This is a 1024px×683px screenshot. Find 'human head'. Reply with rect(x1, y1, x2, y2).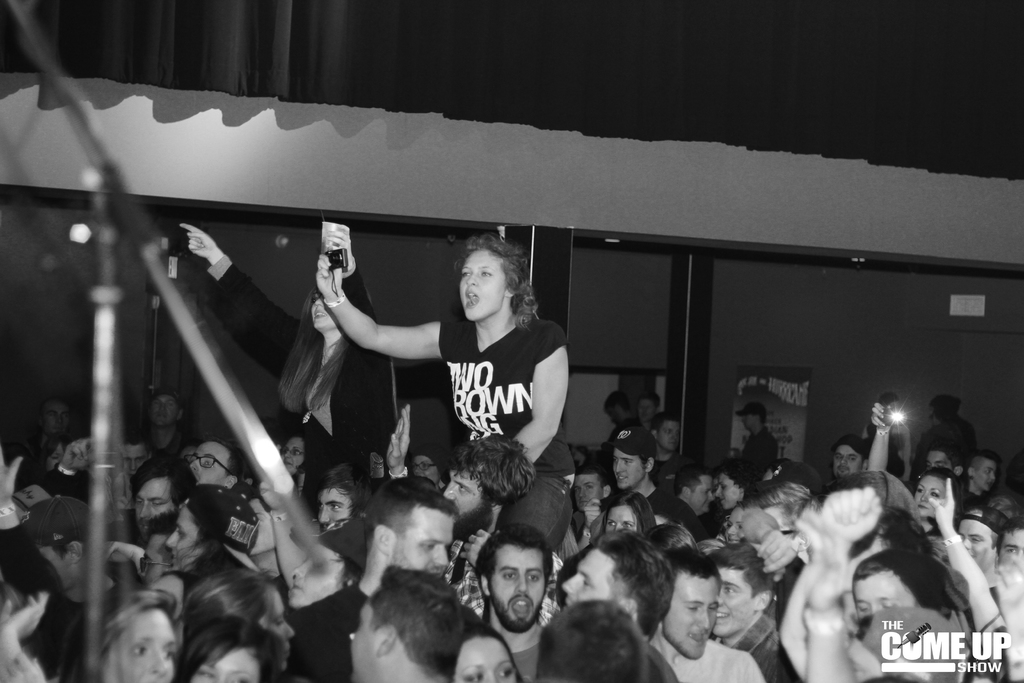
rect(444, 431, 531, 541).
